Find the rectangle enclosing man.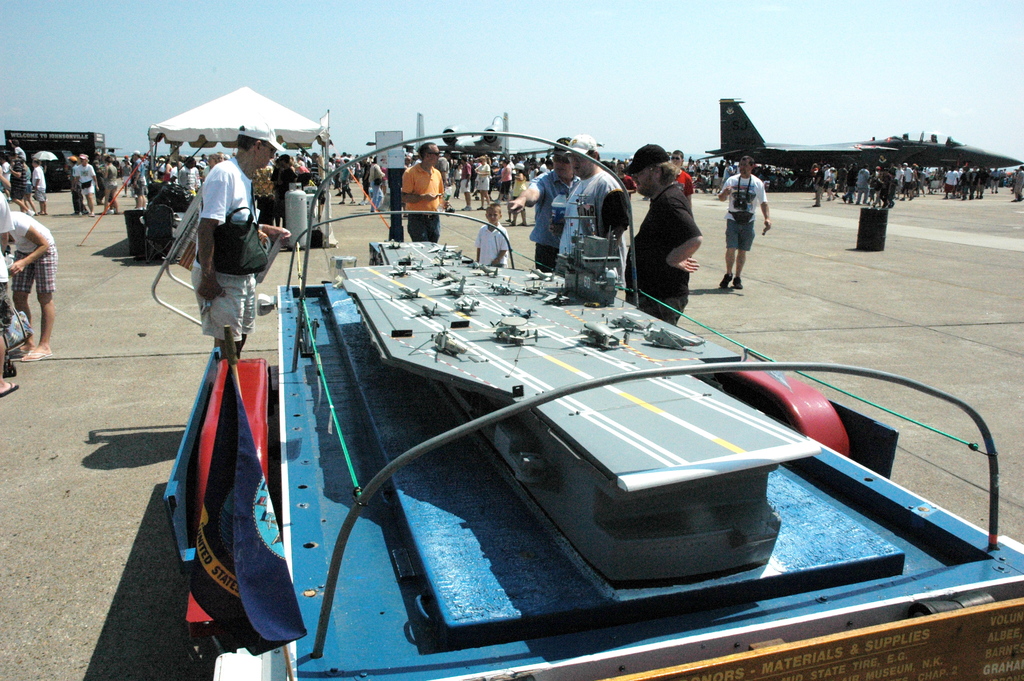
(left=196, top=115, right=295, bottom=382).
